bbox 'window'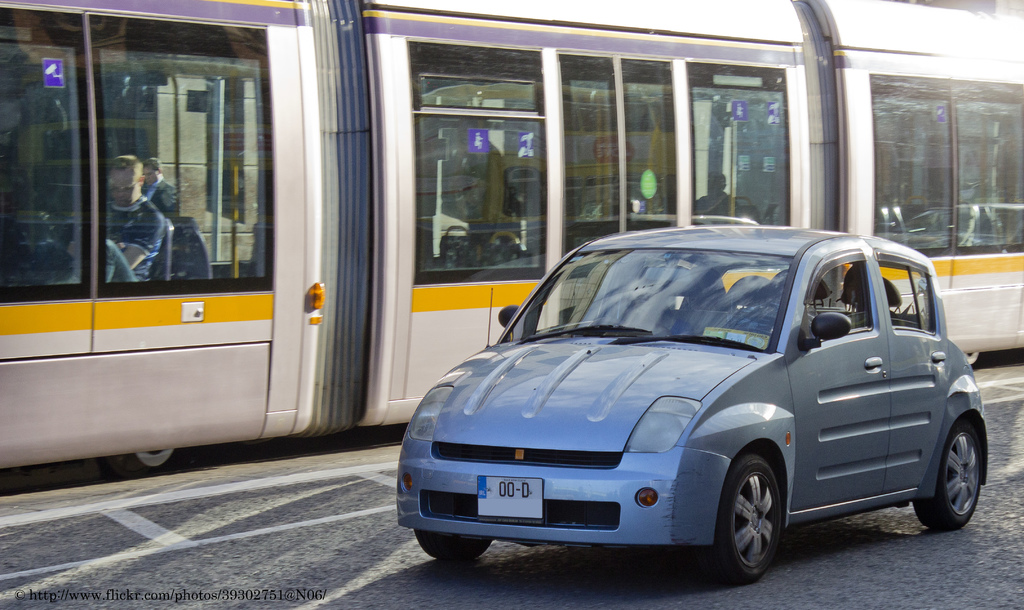
0/3/90/302
